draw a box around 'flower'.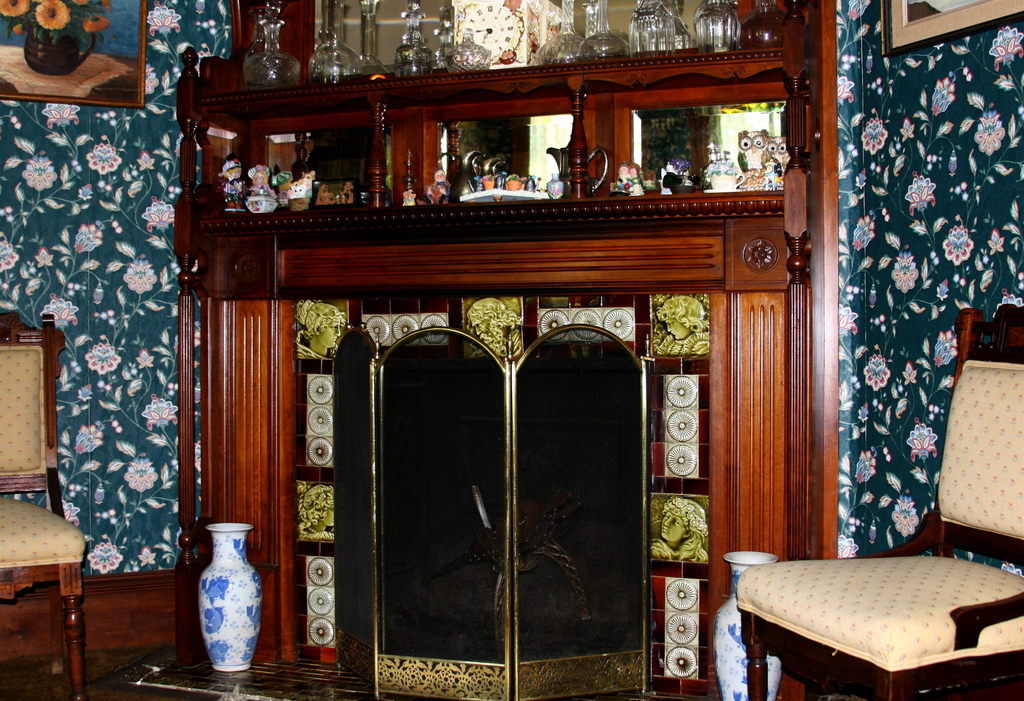
bbox=[836, 308, 859, 339].
